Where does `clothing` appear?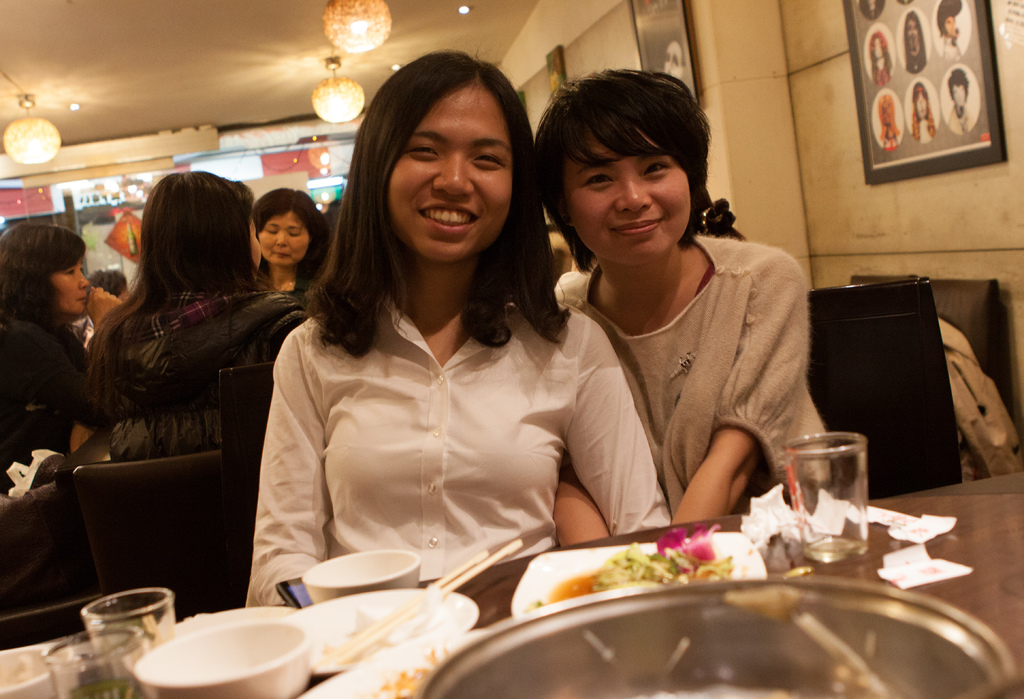
Appears at (545, 198, 817, 546).
